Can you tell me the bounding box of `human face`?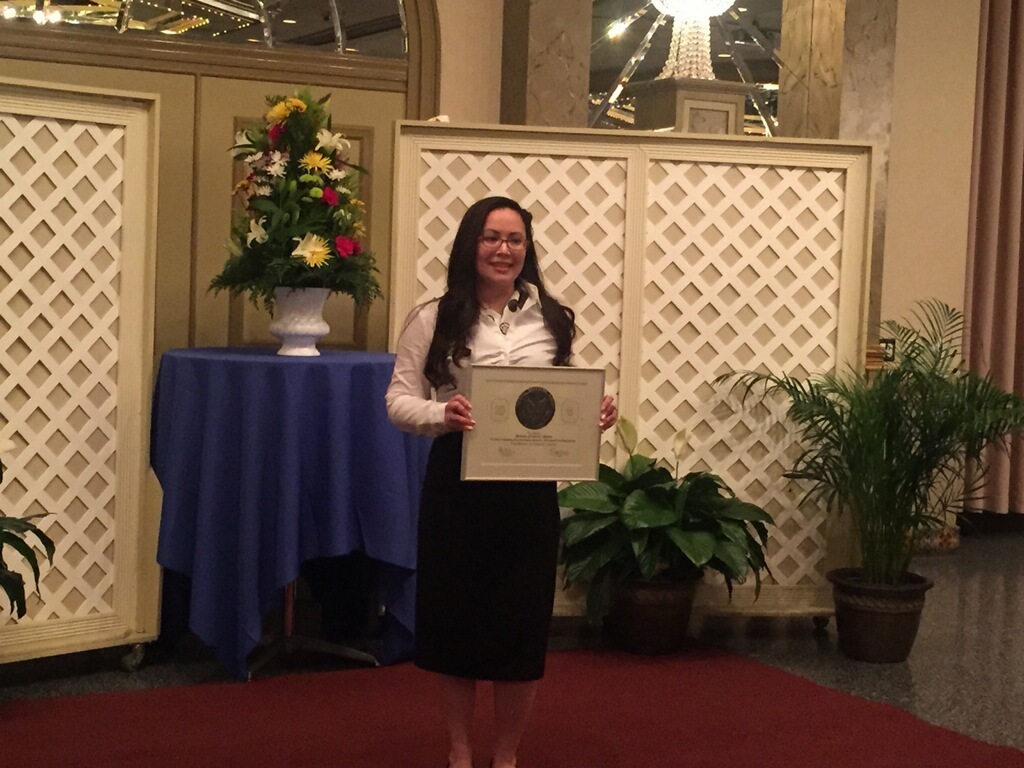
BBox(482, 206, 526, 279).
